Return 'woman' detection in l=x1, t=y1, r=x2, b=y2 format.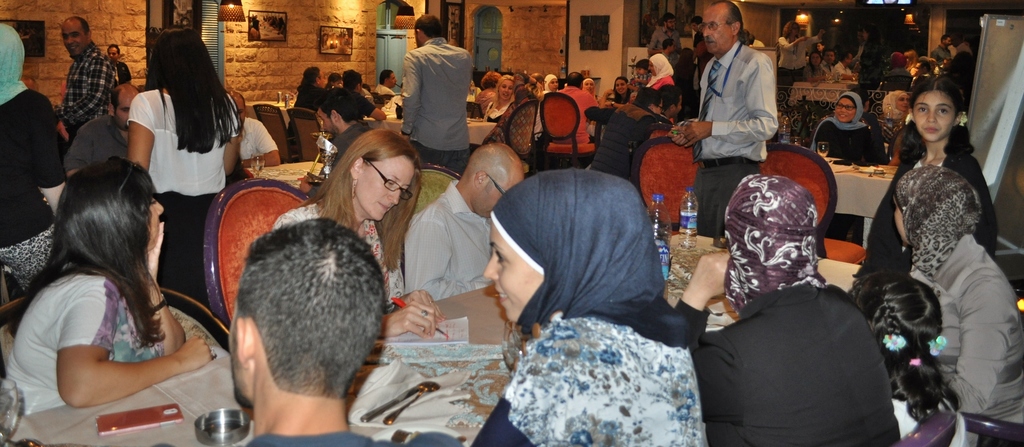
l=464, t=147, r=718, b=446.
